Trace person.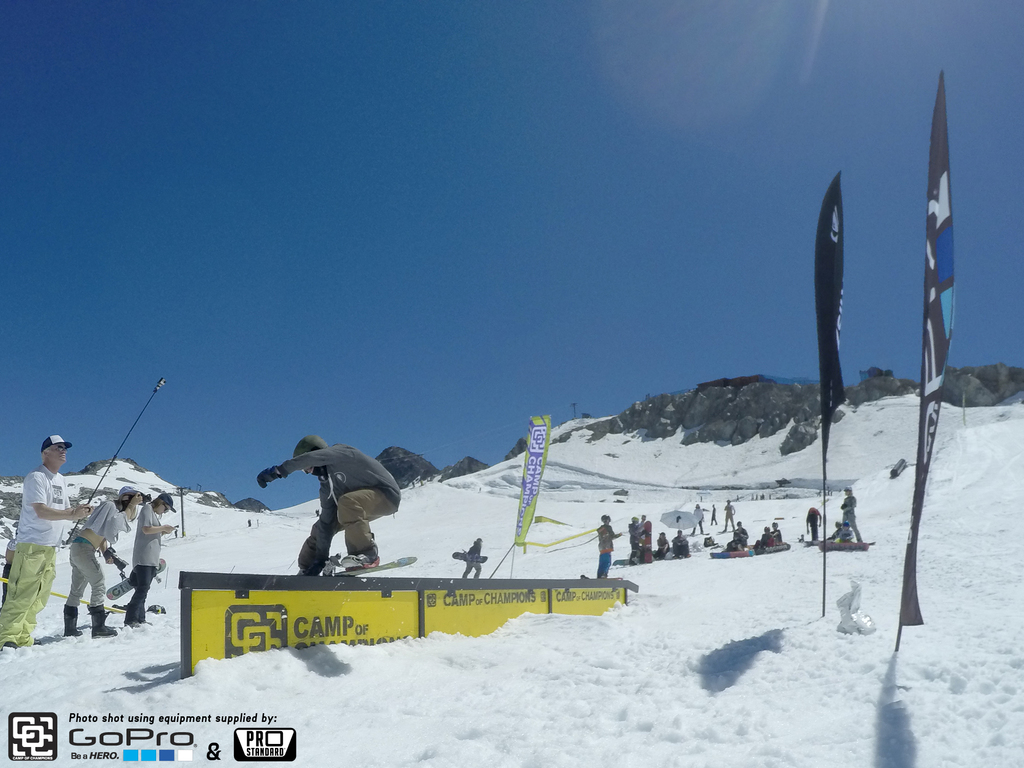
Traced to box=[122, 492, 180, 625].
